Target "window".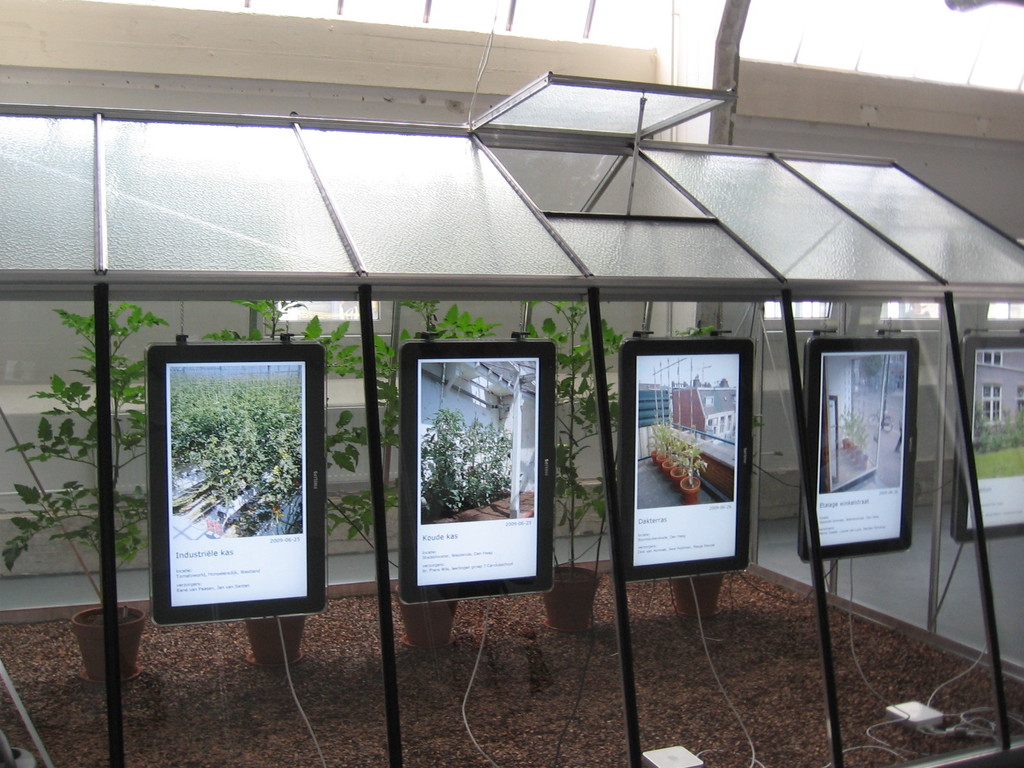
Target region: (719, 427, 724, 436).
